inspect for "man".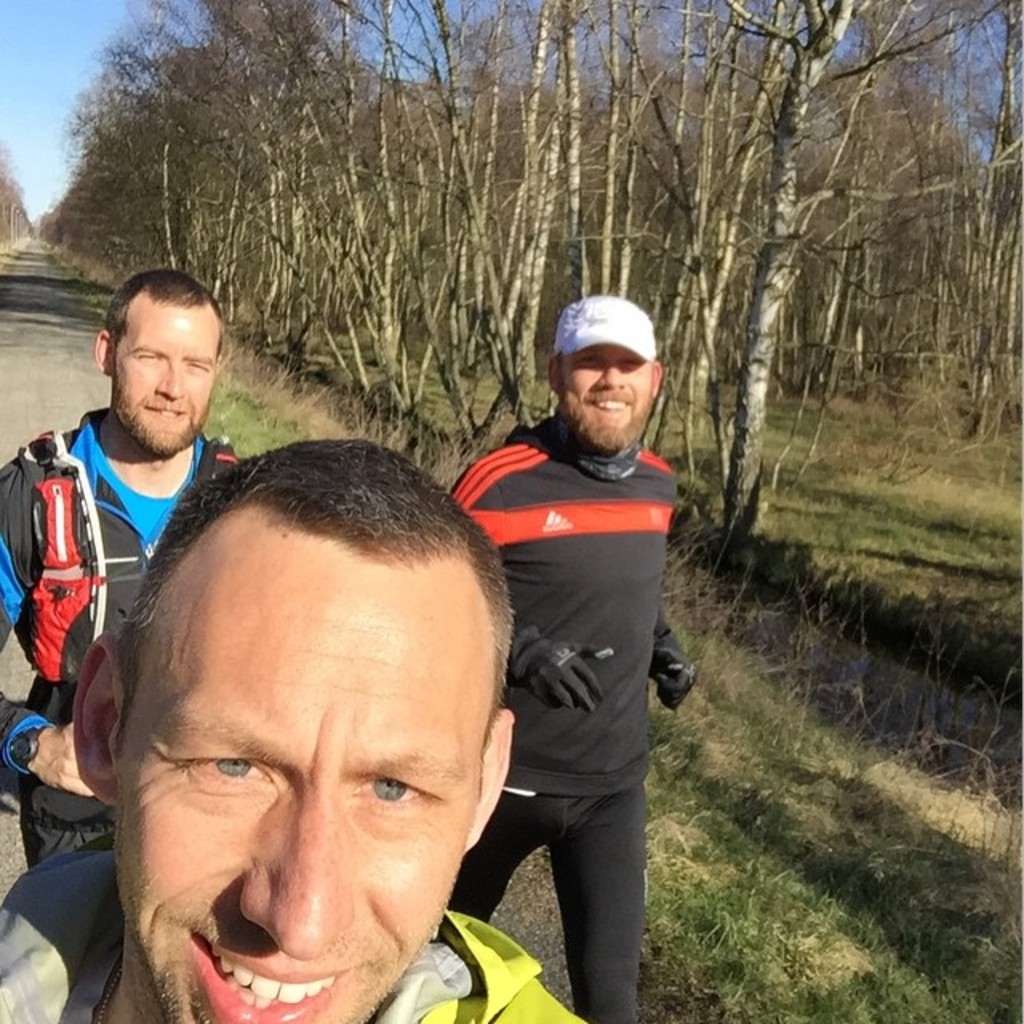
Inspection: (x1=0, y1=427, x2=589, y2=1022).
